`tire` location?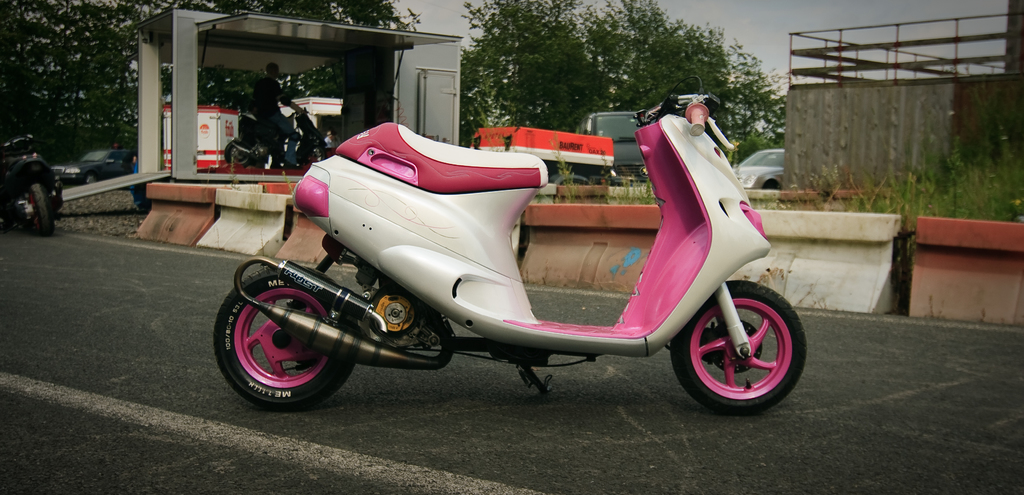
{"x1": 224, "y1": 141, "x2": 250, "y2": 166}
